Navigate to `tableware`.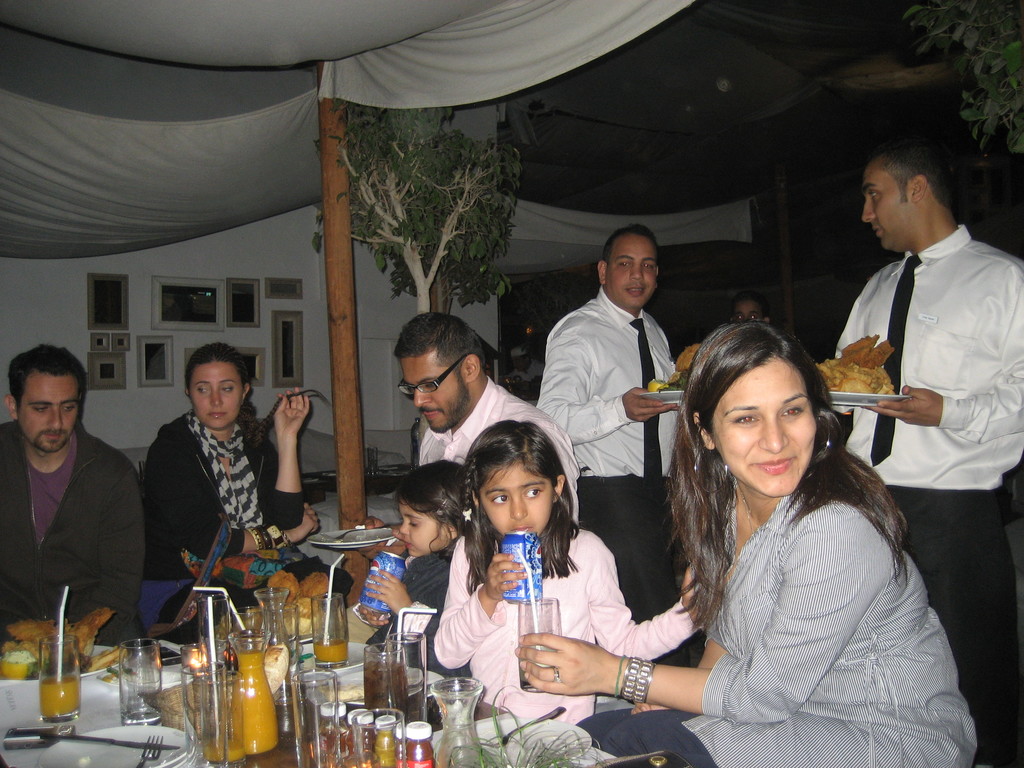
Navigation target: <region>475, 703, 563, 745</region>.
